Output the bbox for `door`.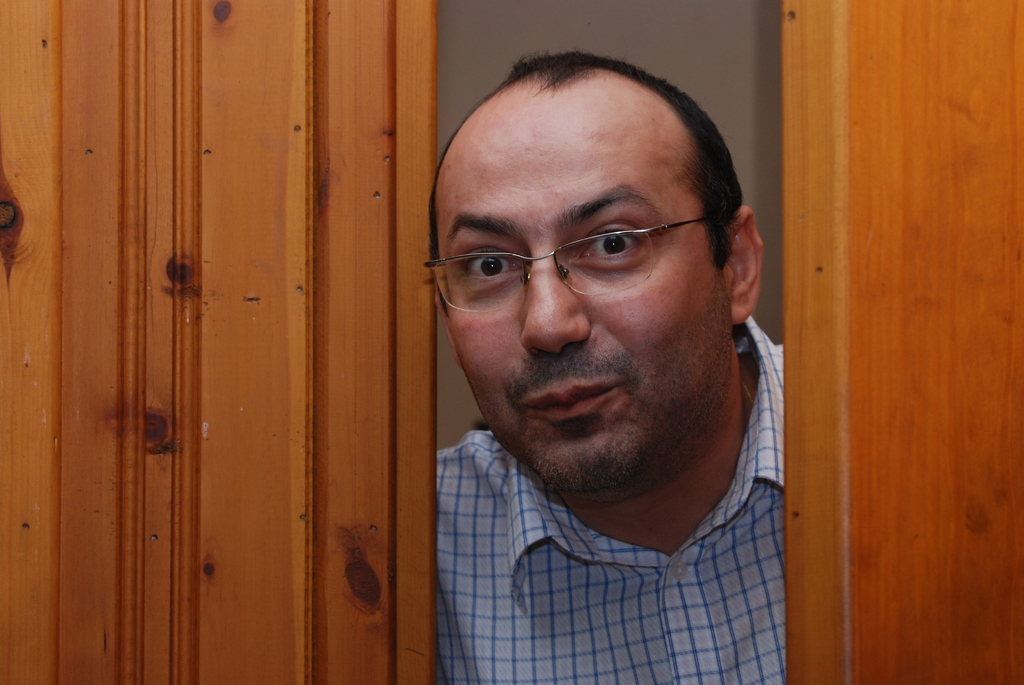
[780, 2, 1023, 684].
